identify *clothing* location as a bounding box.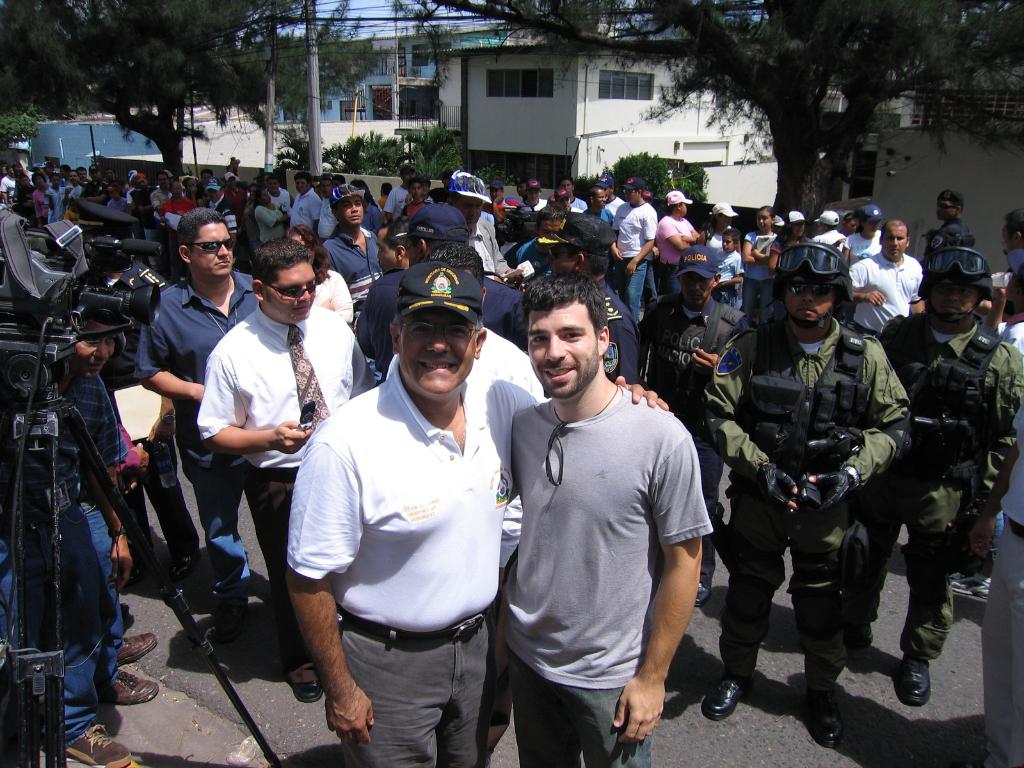
l=376, t=193, r=384, b=214.
